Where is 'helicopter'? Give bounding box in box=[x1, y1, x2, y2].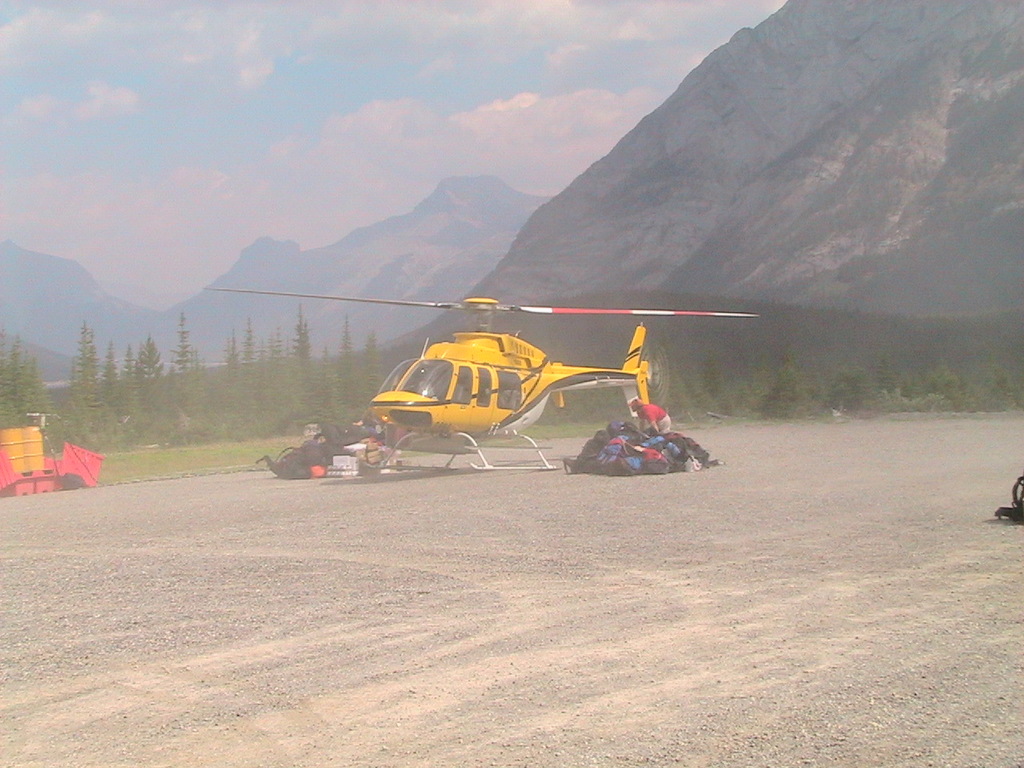
box=[318, 288, 738, 461].
